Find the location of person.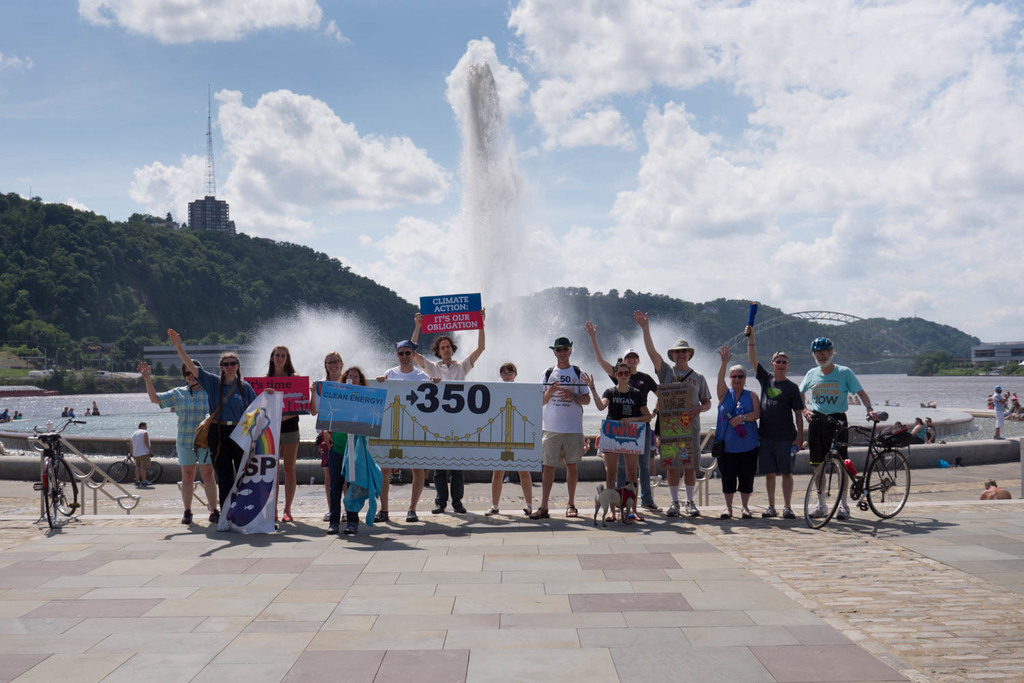
Location: 580:318:666:510.
